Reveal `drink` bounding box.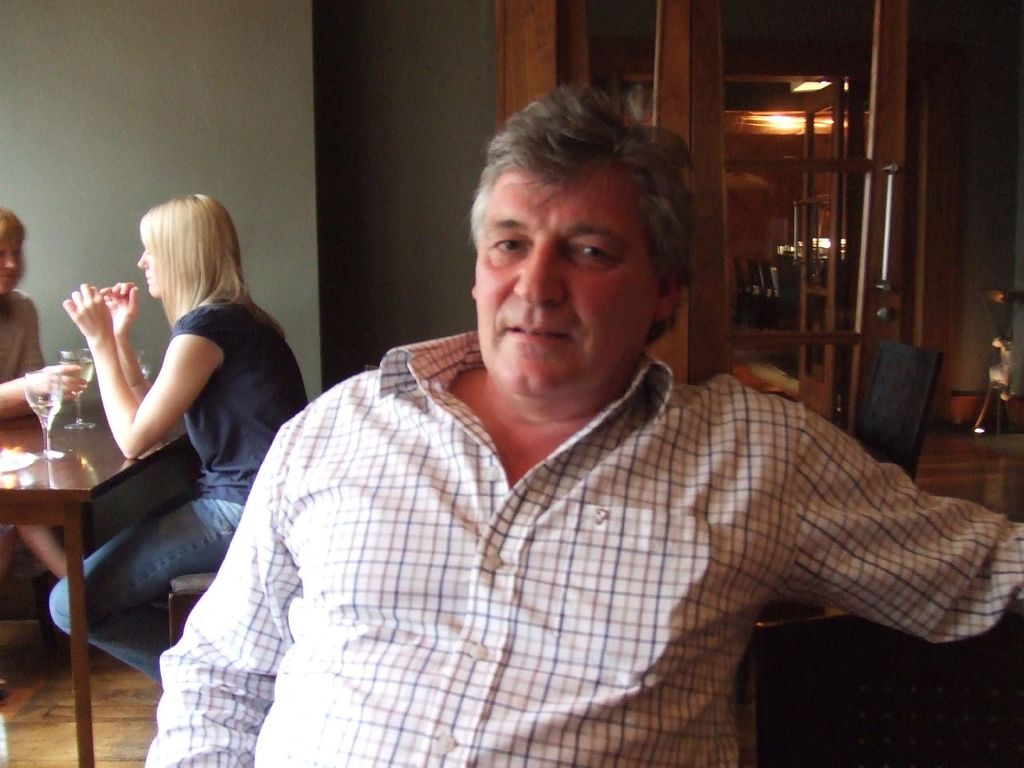
Revealed: [x1=26, y1=394, x2=59, y2=414].
